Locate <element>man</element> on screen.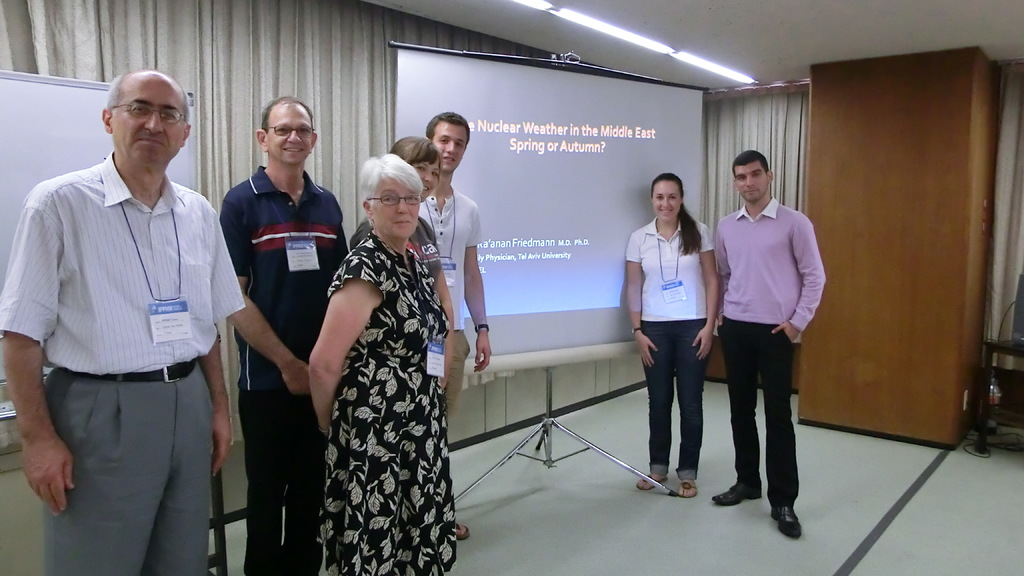
On screen at pyautogui.locateOnScreen(216, 94, 349, 575).
